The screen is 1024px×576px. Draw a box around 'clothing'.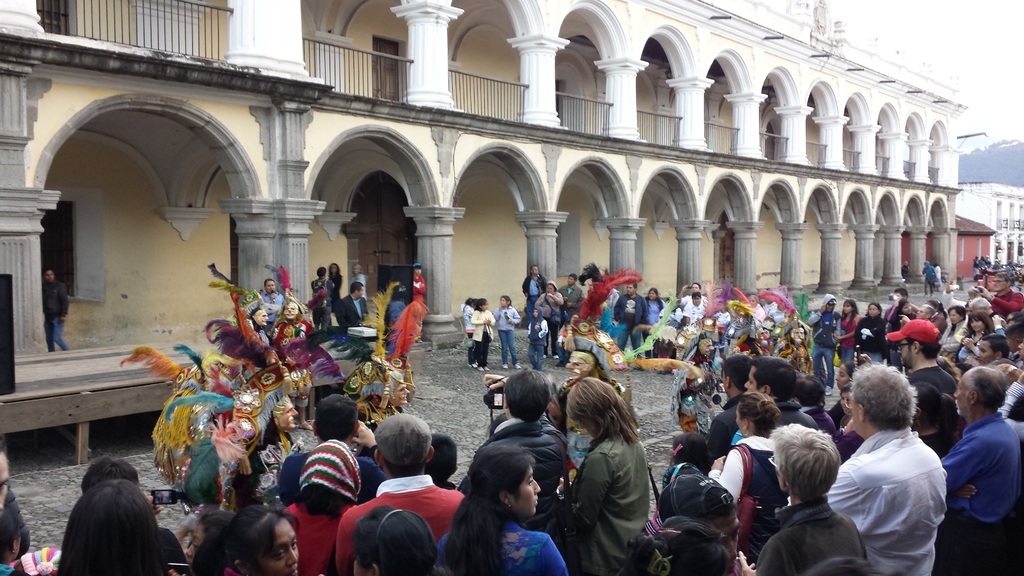
BBox(616, 289, 643, 364).
